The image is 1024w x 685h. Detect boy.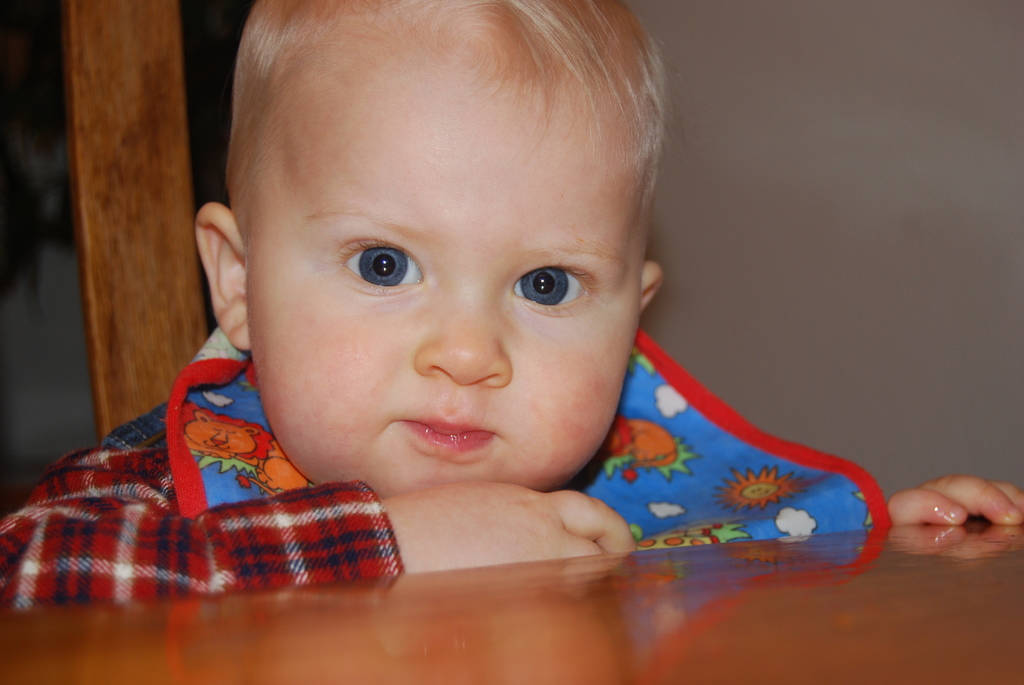
Detection: 77,1,852,608.
